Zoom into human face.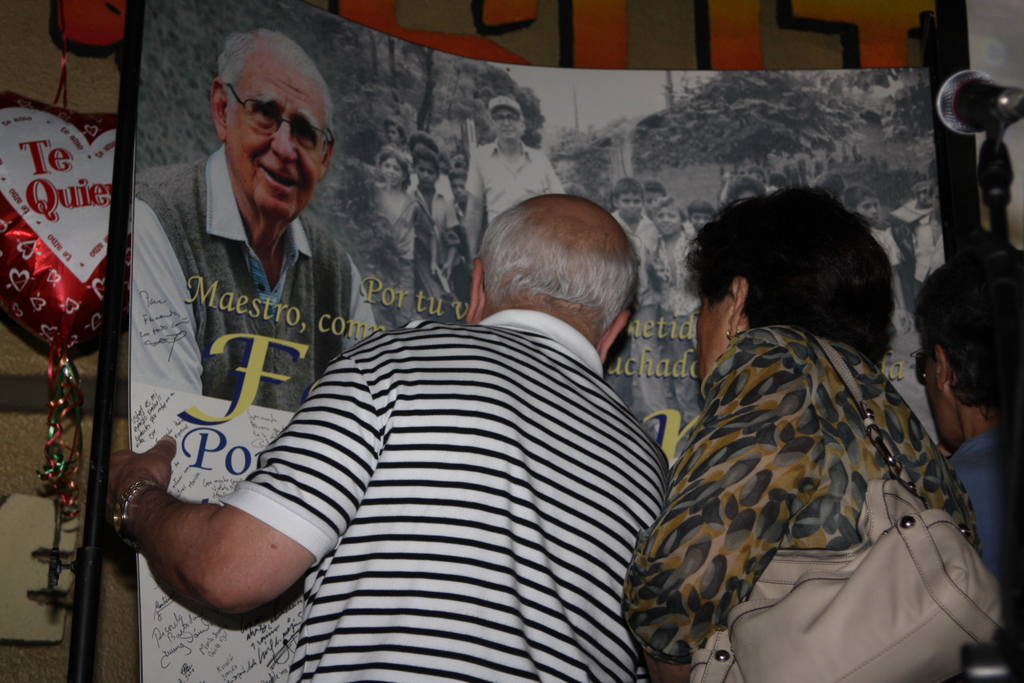
Zoom target: rect(641, 189, 662, 216).
